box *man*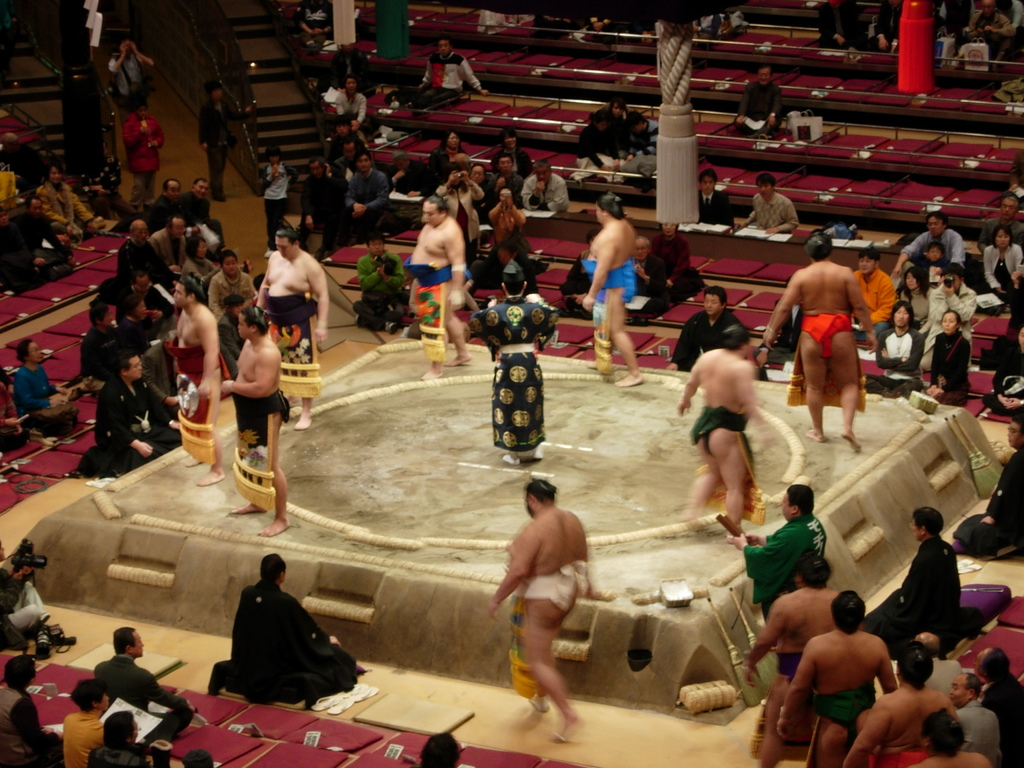
[left=863, top=507, right=961, bottom=657]
